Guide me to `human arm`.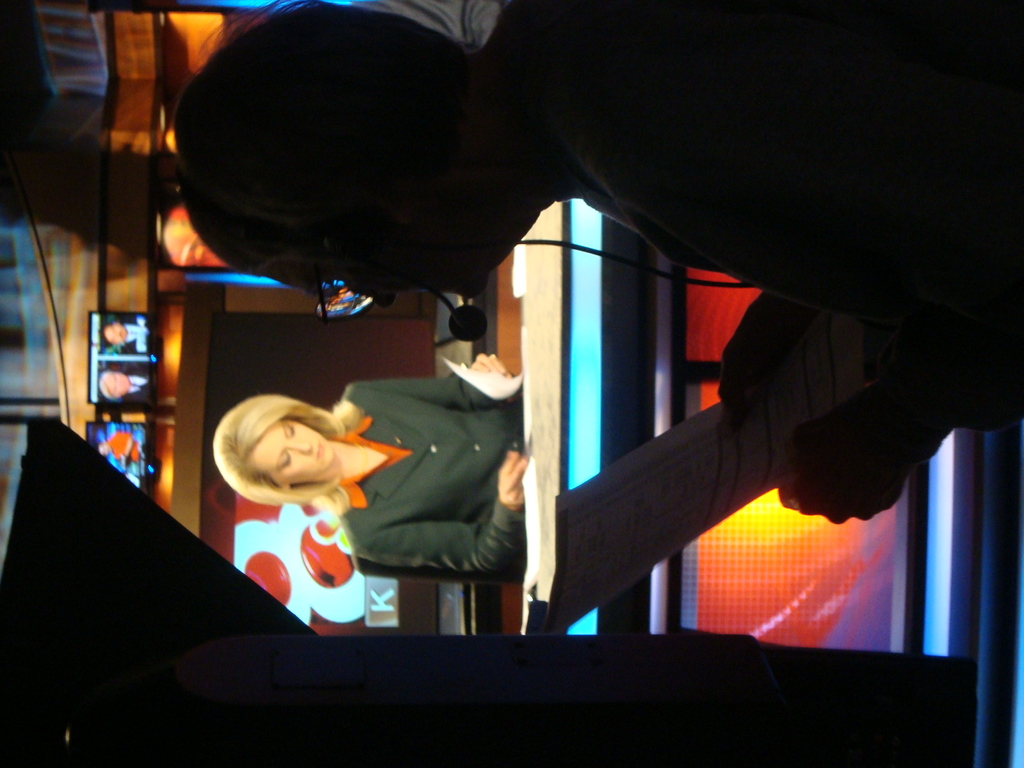
Guidance: box(347, 451, 528, 573).
